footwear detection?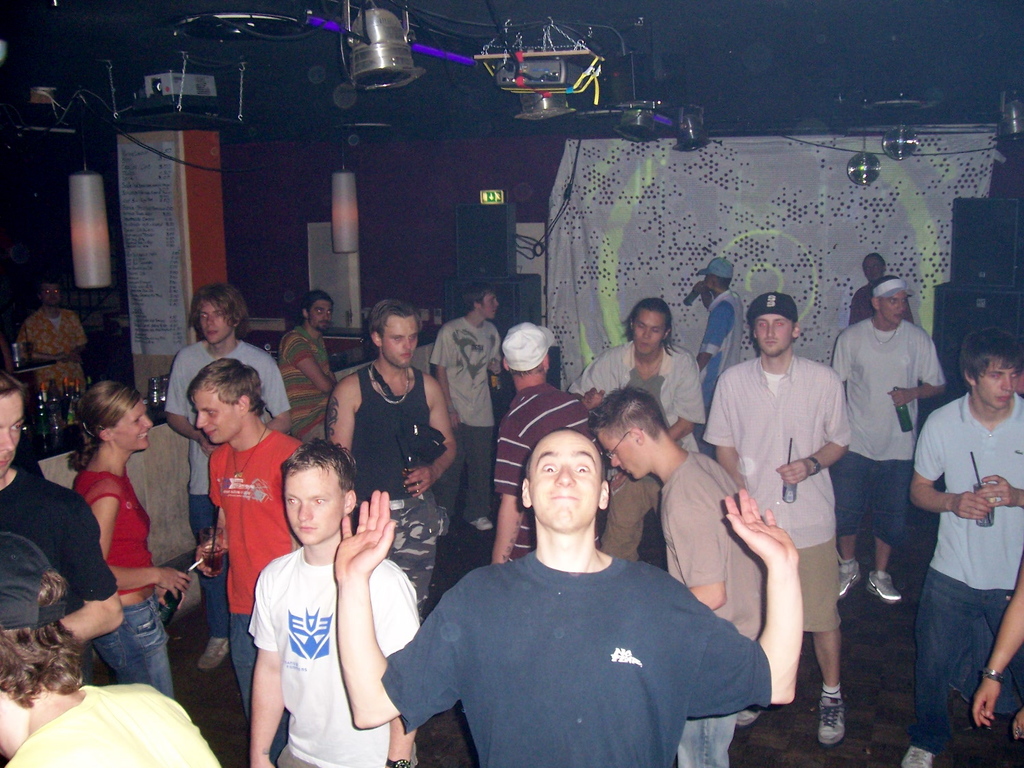
815 692 846 744
